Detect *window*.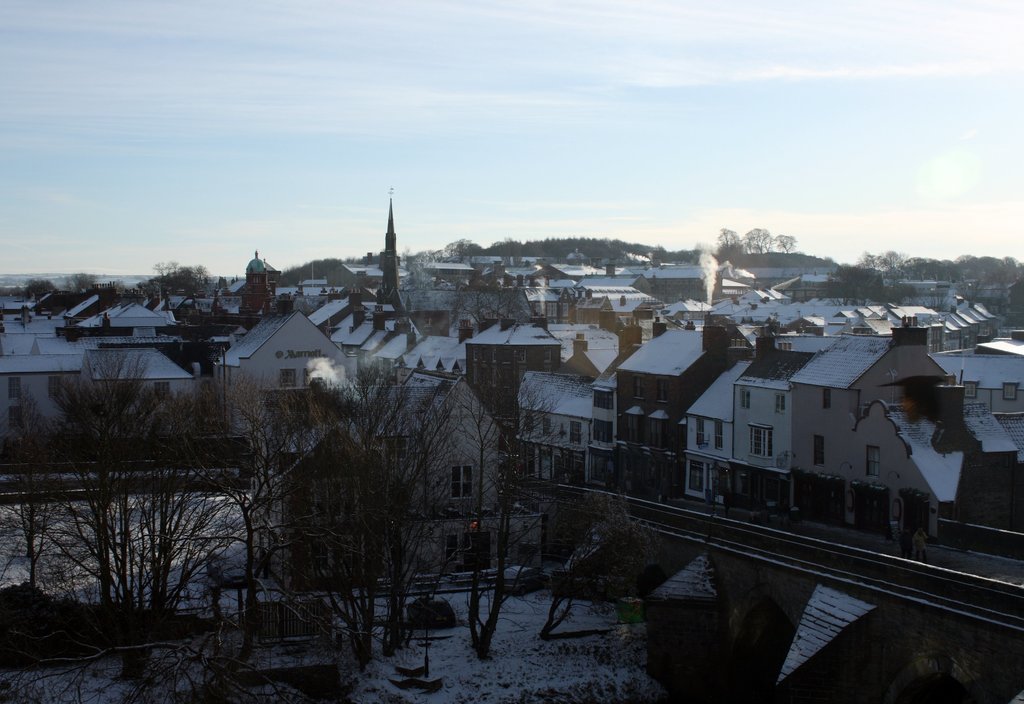
Detected at (x1=595, y1=418, x2=612, y2=444).
